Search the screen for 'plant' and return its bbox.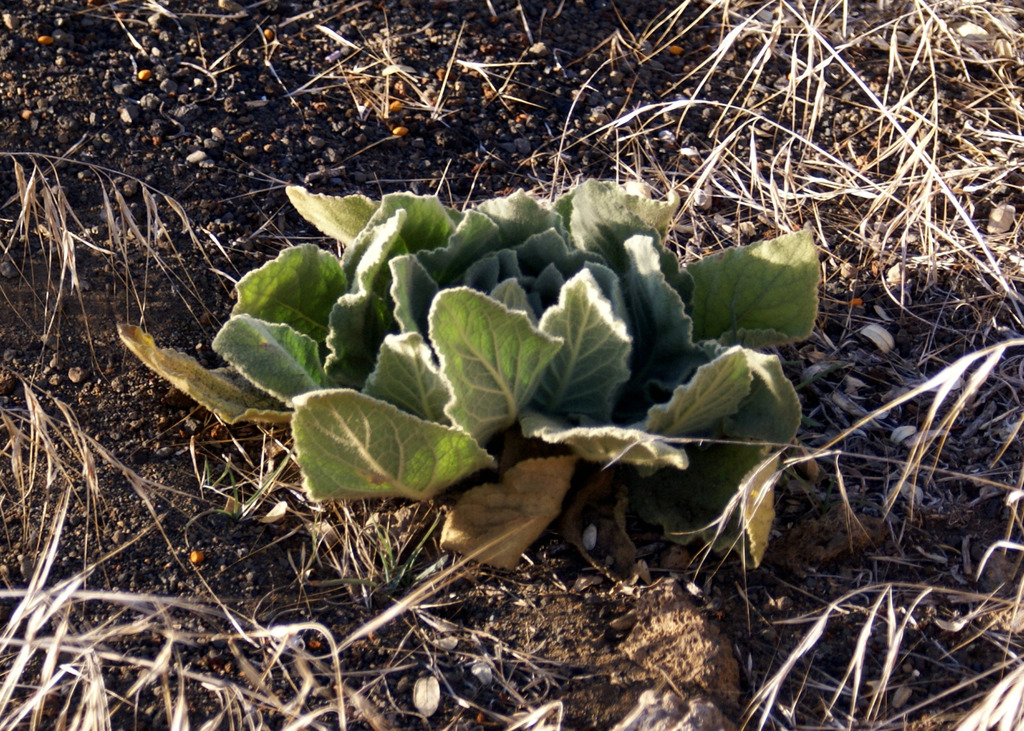
Found: [left=0, top=79, right=989, bottom=598].
